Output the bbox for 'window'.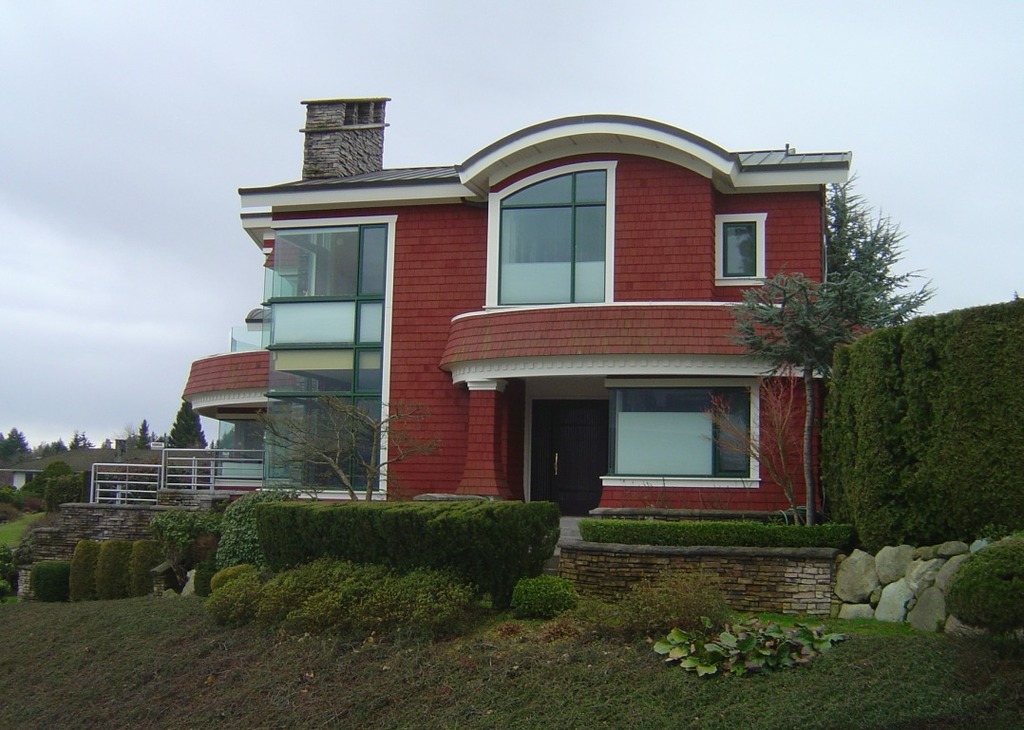
x1=610, y1=381, x2=749, y2=474.
